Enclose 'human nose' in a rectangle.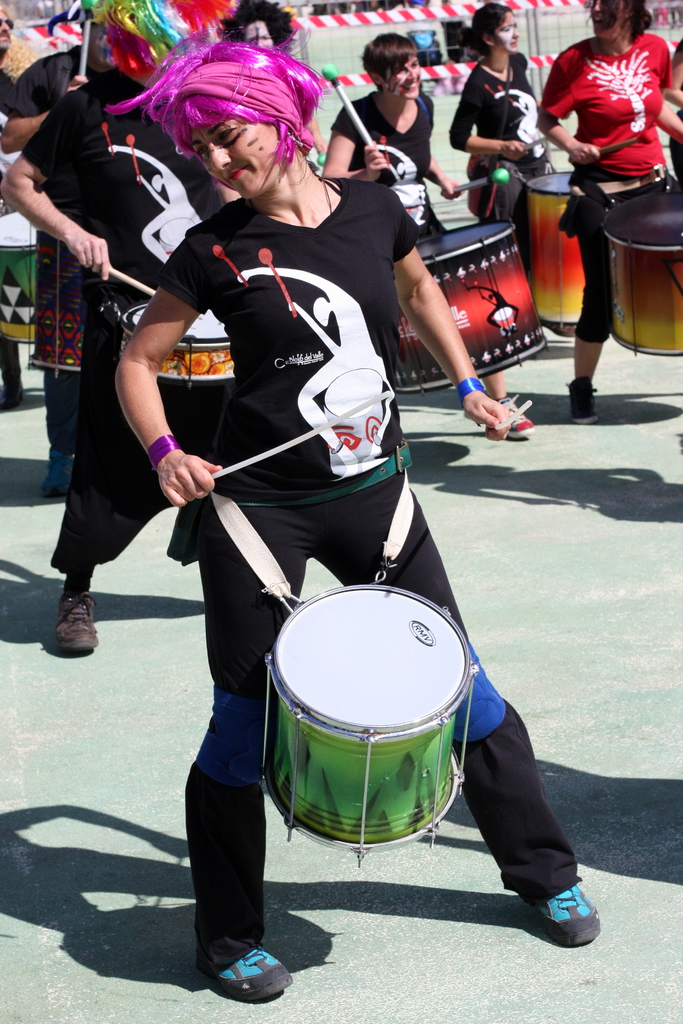
<box>593,0,604,13</box>.
